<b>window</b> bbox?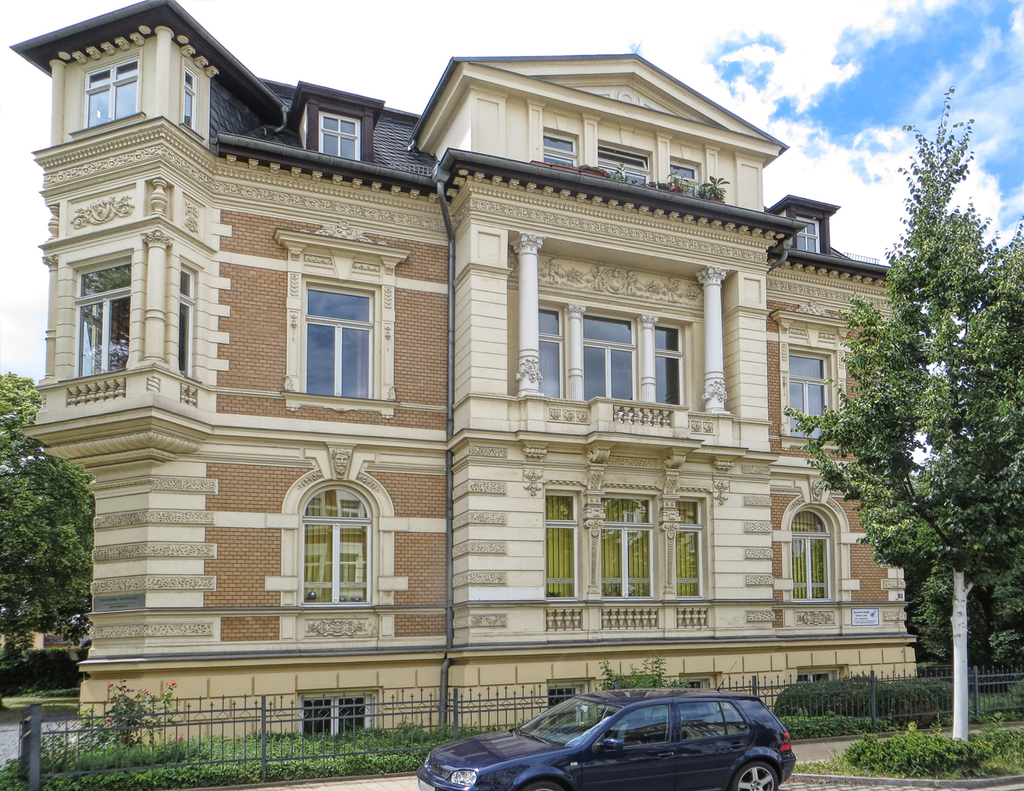
790,509,827,596
